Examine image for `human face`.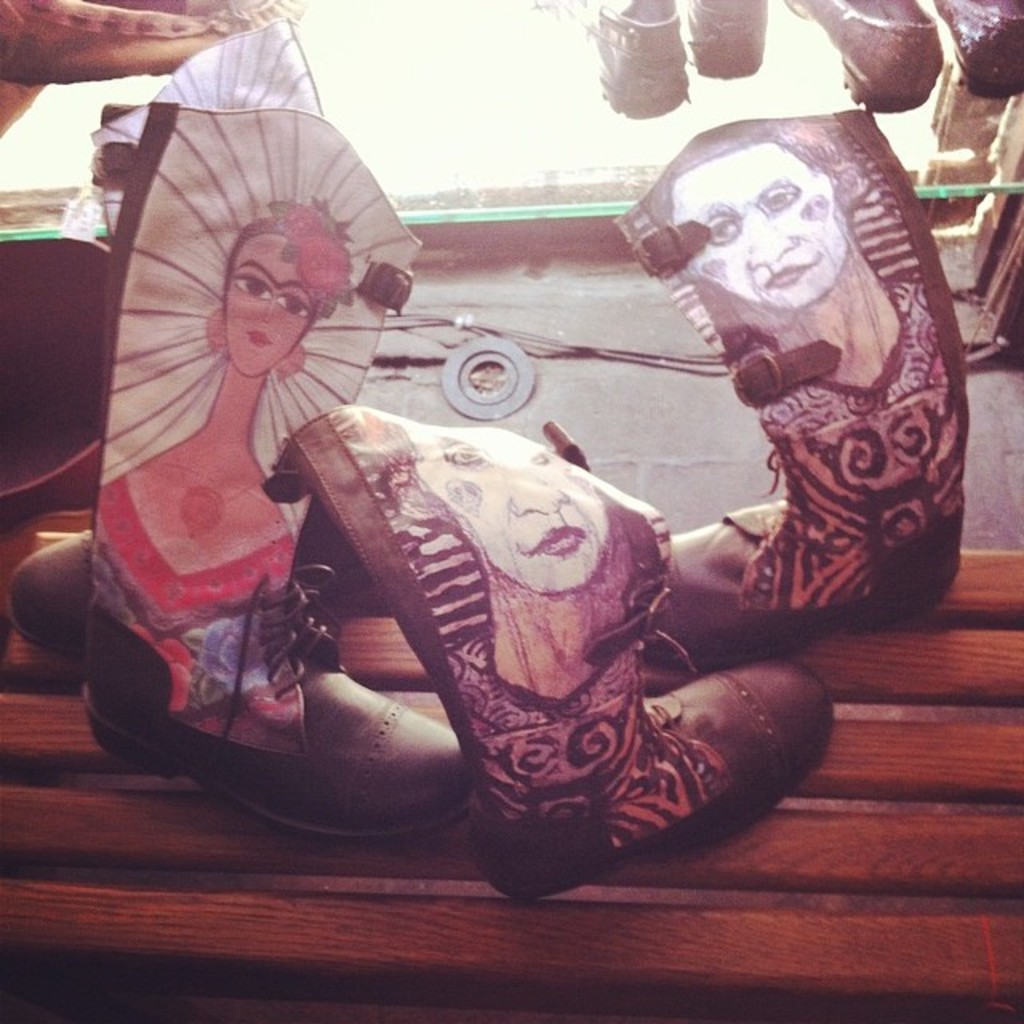
Examination result: Rect(682, 149, 846, 298).
